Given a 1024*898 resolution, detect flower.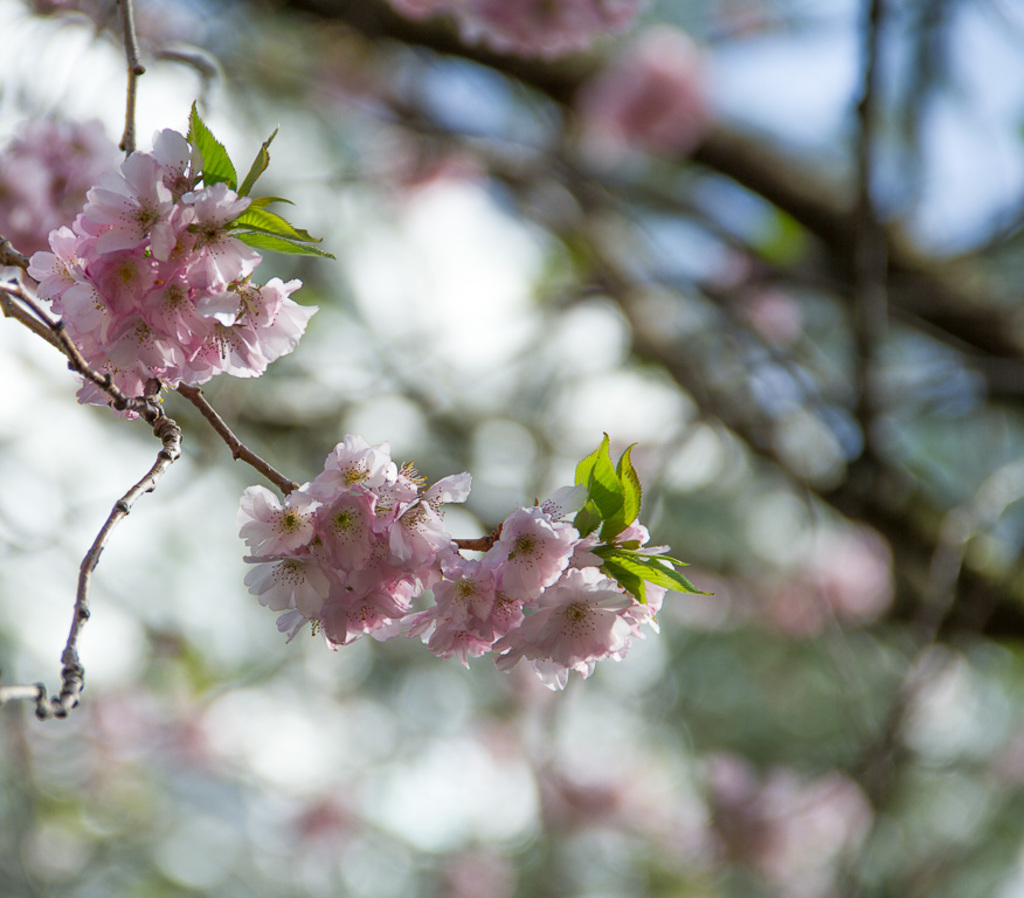
<bbox>22, 103, 300, 449</bbox>.
